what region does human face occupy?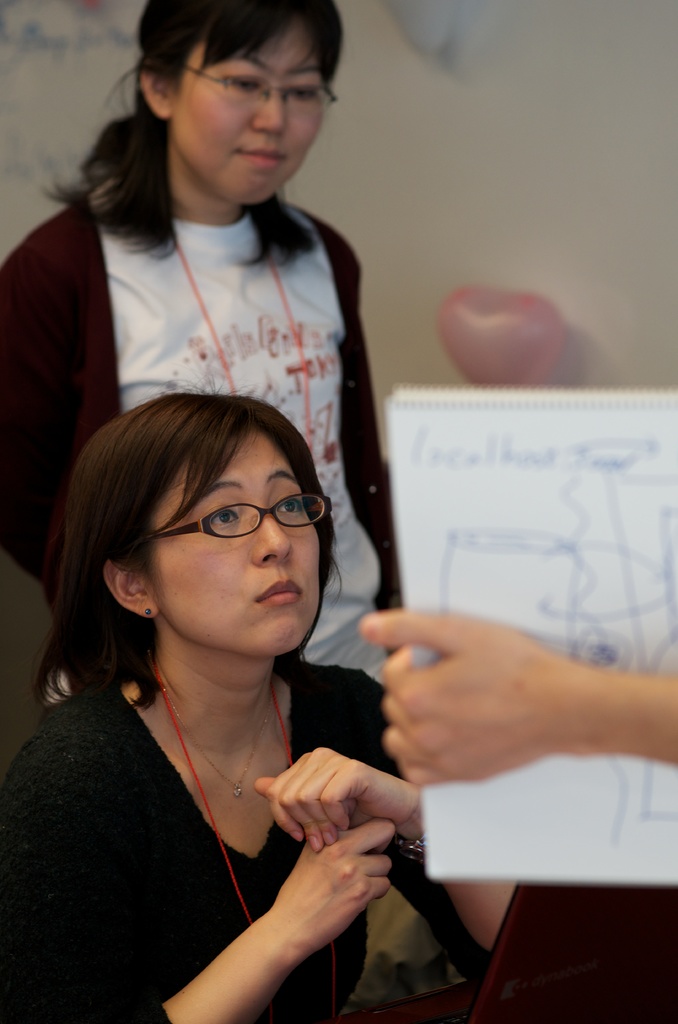
BBox(153, 428, 316, 655).
